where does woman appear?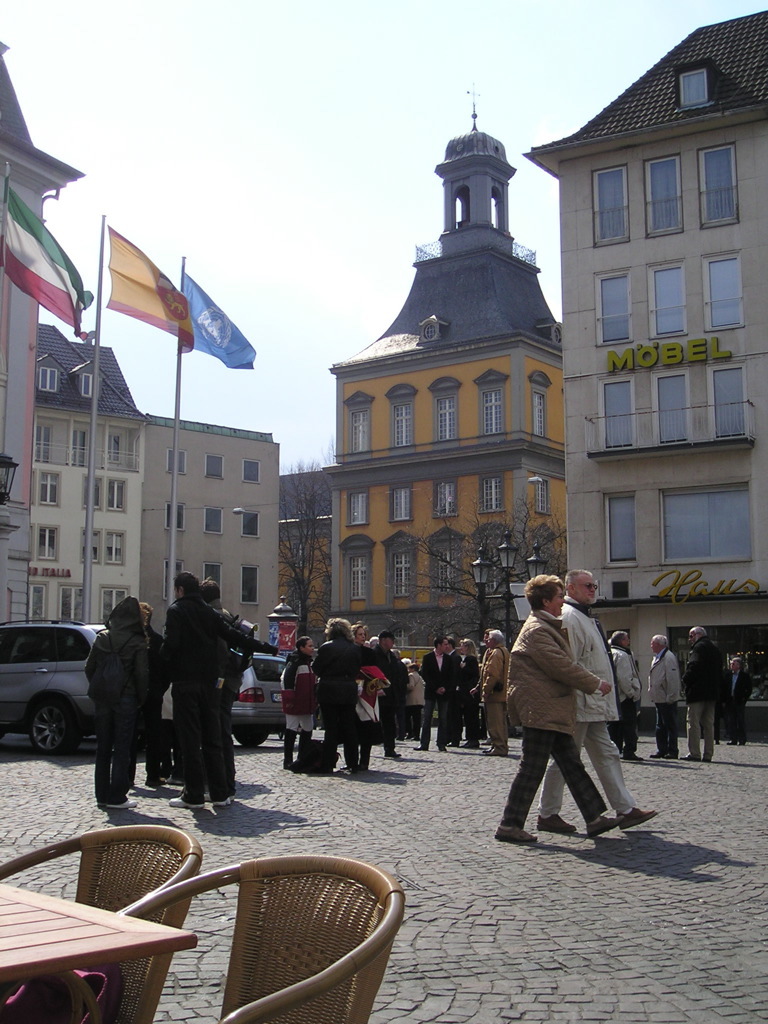
Appears at box=[279, 634, 319, 777].
